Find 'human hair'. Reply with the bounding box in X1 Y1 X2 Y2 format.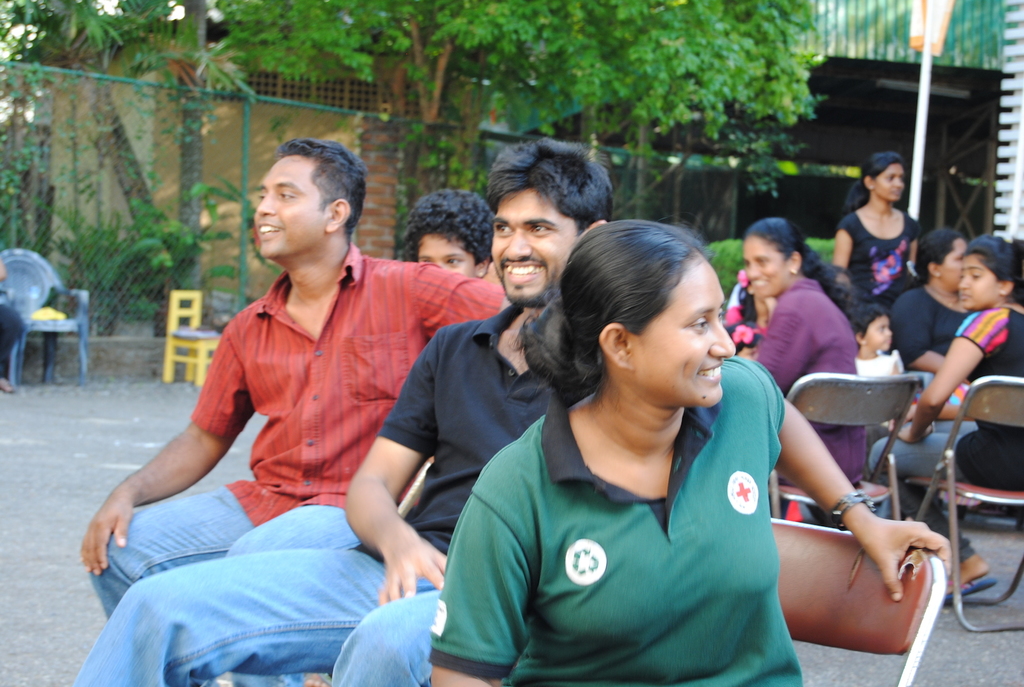
485 134 618 229.
